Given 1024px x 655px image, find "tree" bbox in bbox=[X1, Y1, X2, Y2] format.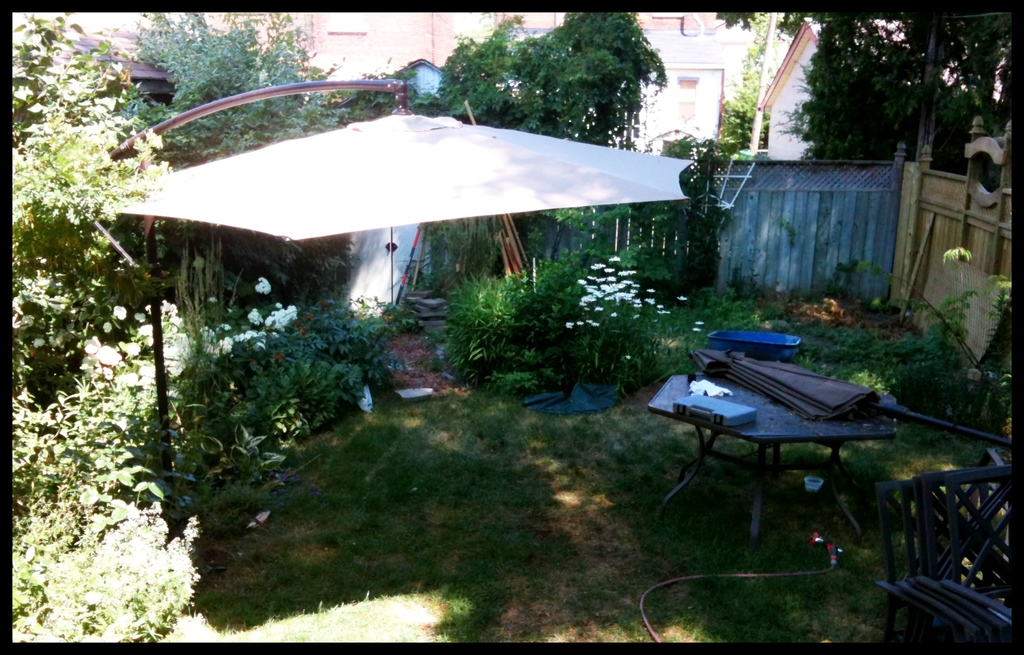
bbox=[420, 14, 676, 315].
